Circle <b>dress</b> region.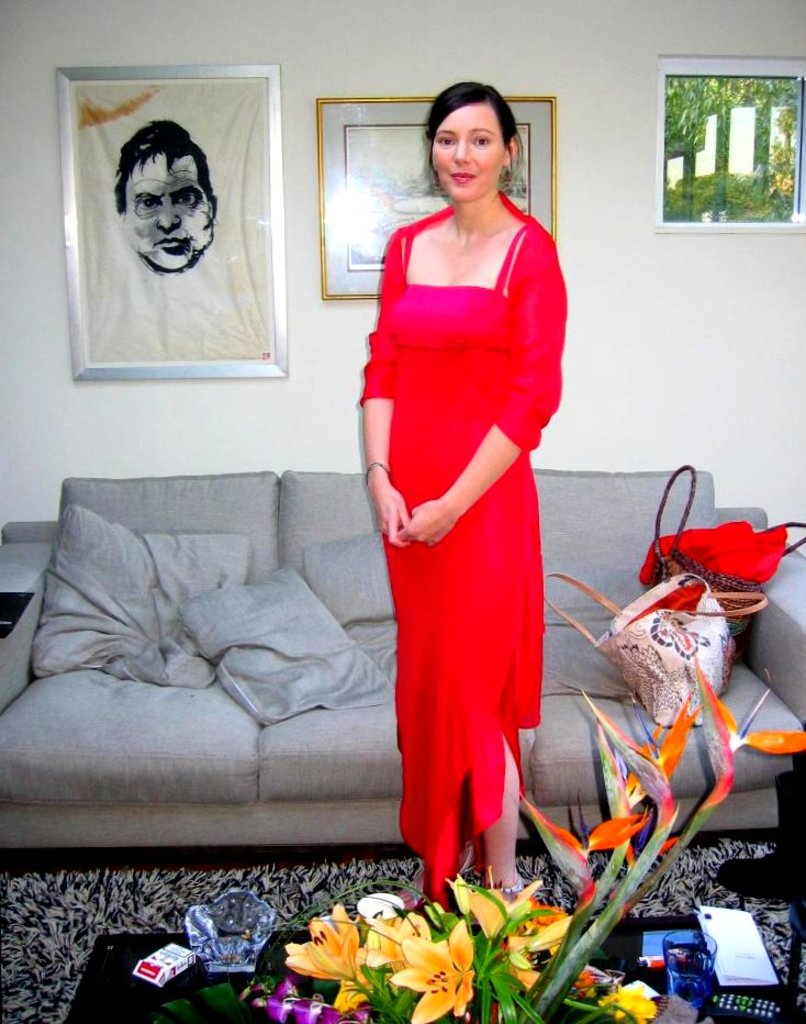
Region: 392:280:539:921.
